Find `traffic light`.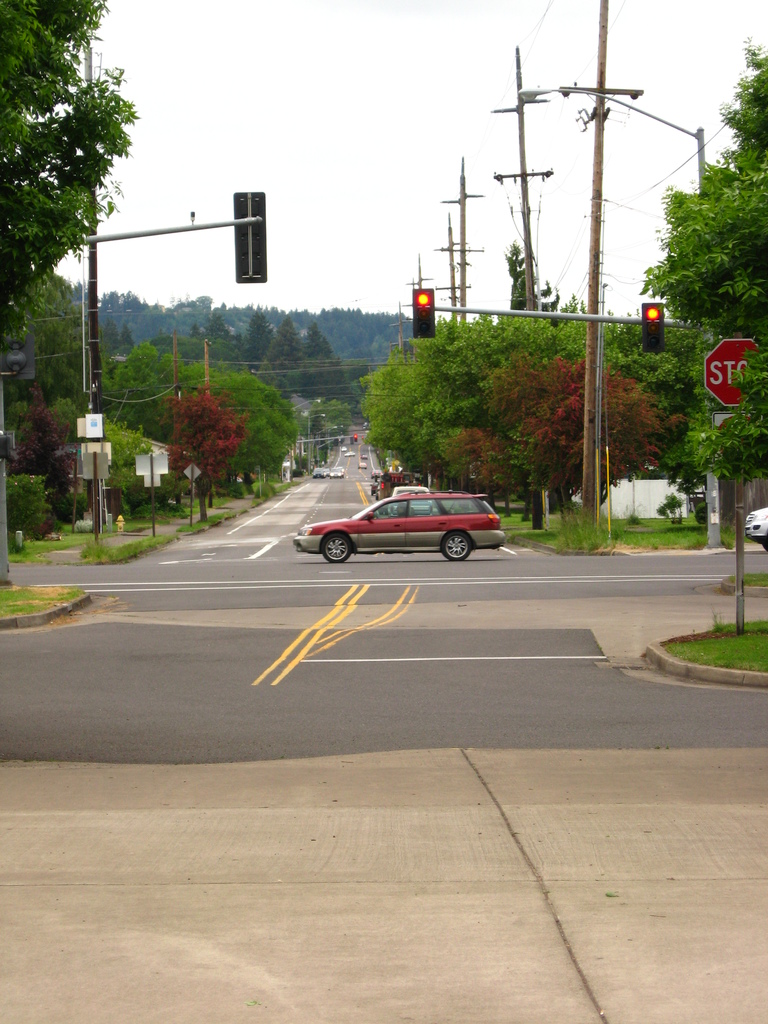
349, 436, 351, 444.
